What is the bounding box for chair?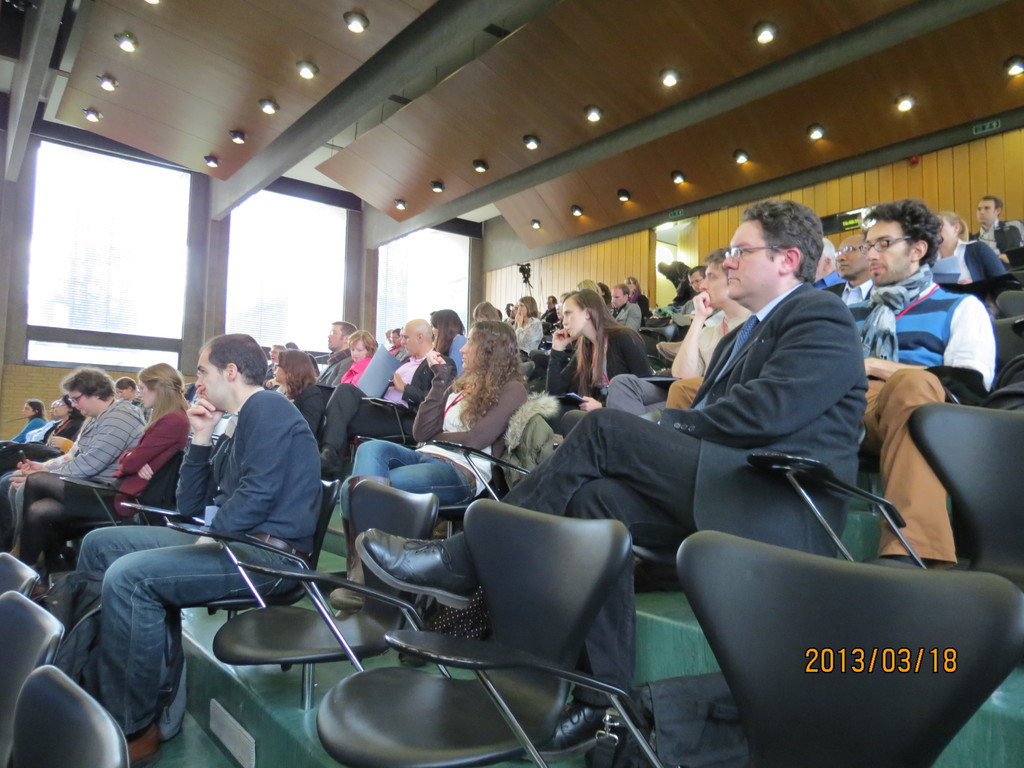
{"left": 988, "top": 315, "right": 1023, "bottom": 383}.
